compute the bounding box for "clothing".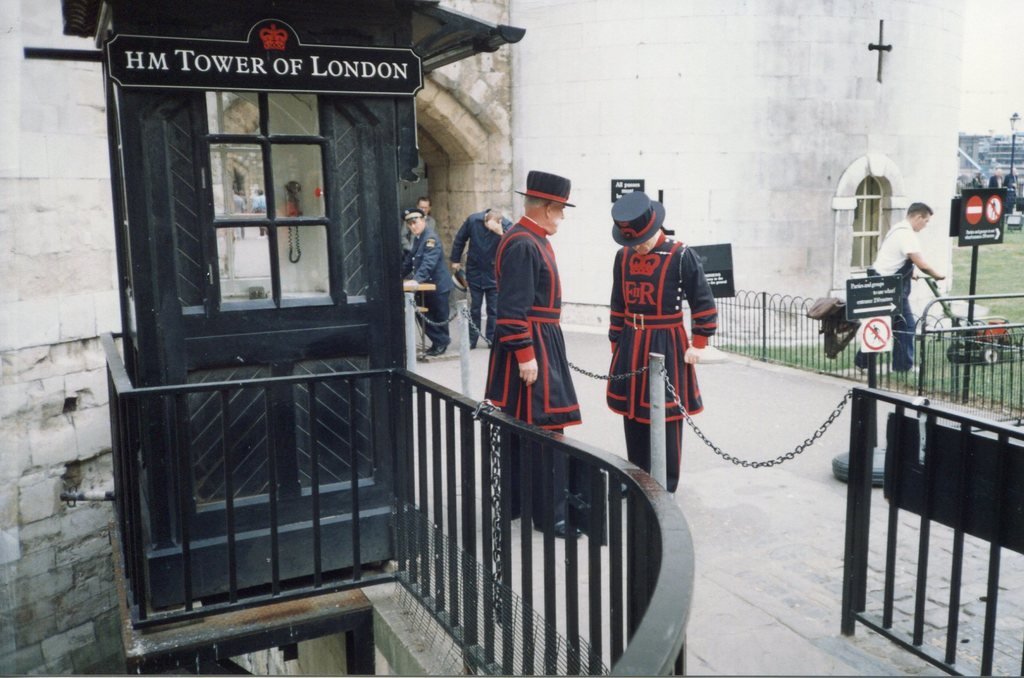
x1=624, y1=415, x2=686, y2=492.
